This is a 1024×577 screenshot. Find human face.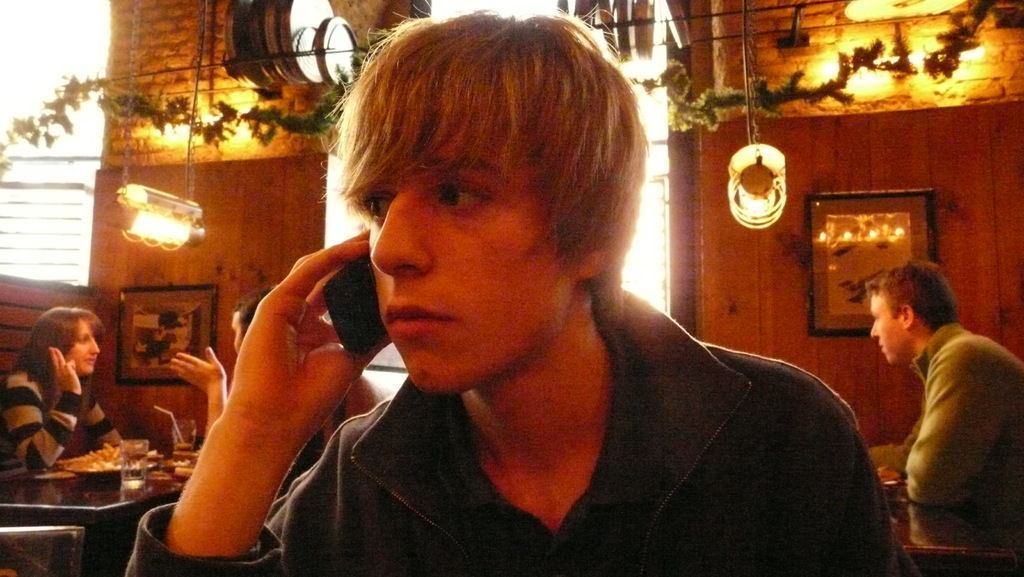
Bounding box: box=[228, 319, 242, 362].
